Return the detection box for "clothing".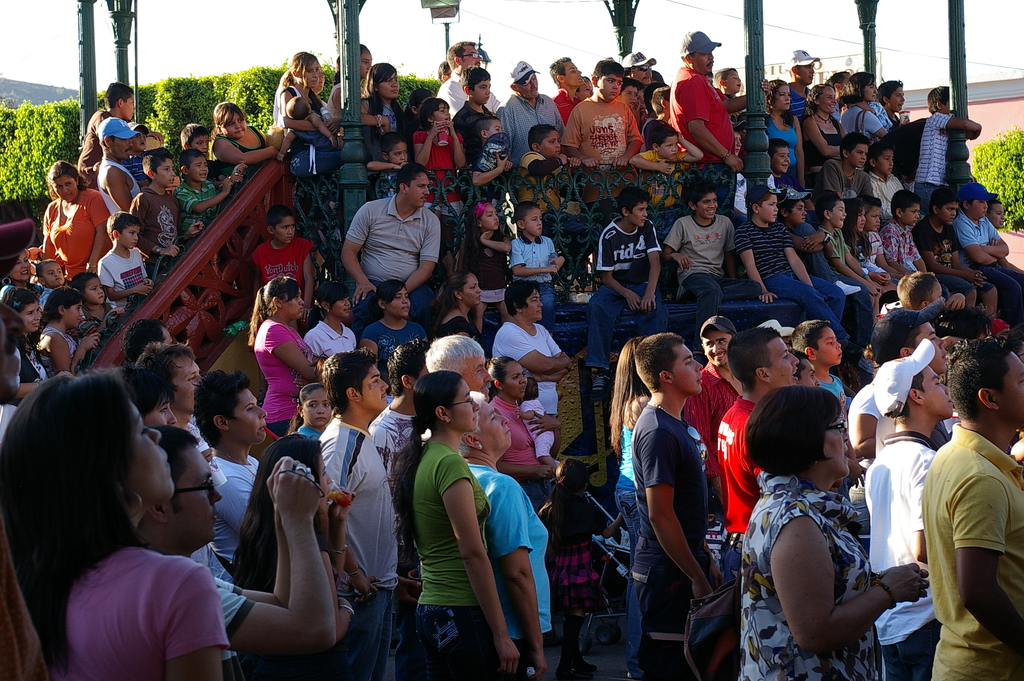
detection(99, 245, 152, 311).
